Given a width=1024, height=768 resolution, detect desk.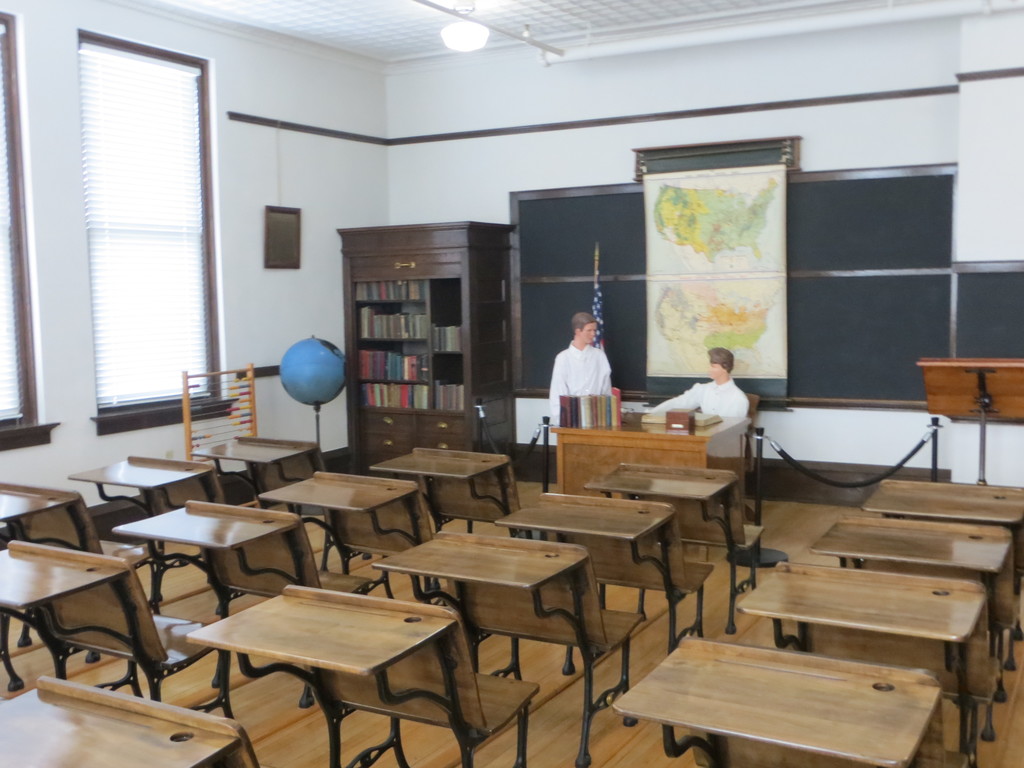
locate(550, 410, 751, 560).
